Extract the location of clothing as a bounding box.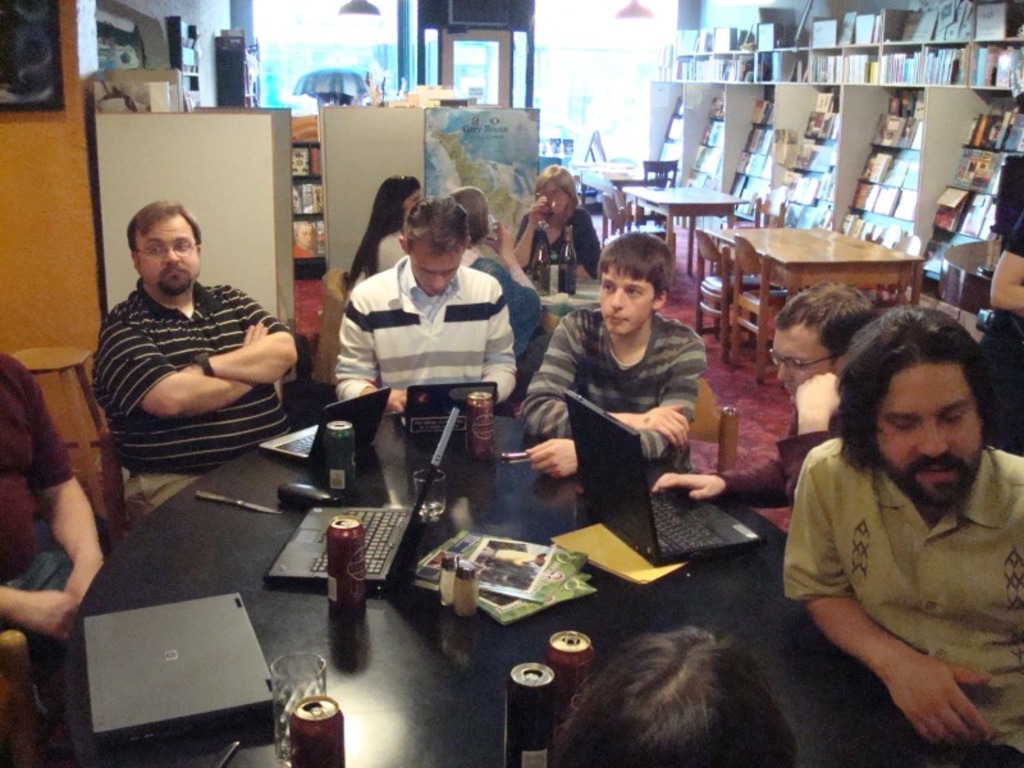
<bbox>517, 205, 603, 273</bbox>.
